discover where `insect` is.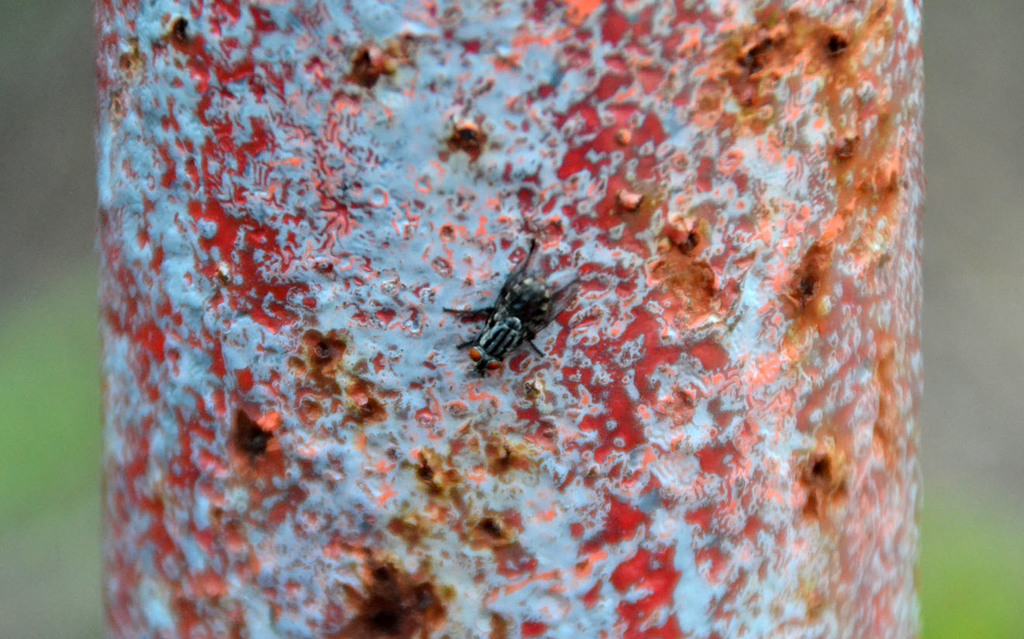
Discovered at pyautogui.locateOnScreen(441, 239, 583, 371).
